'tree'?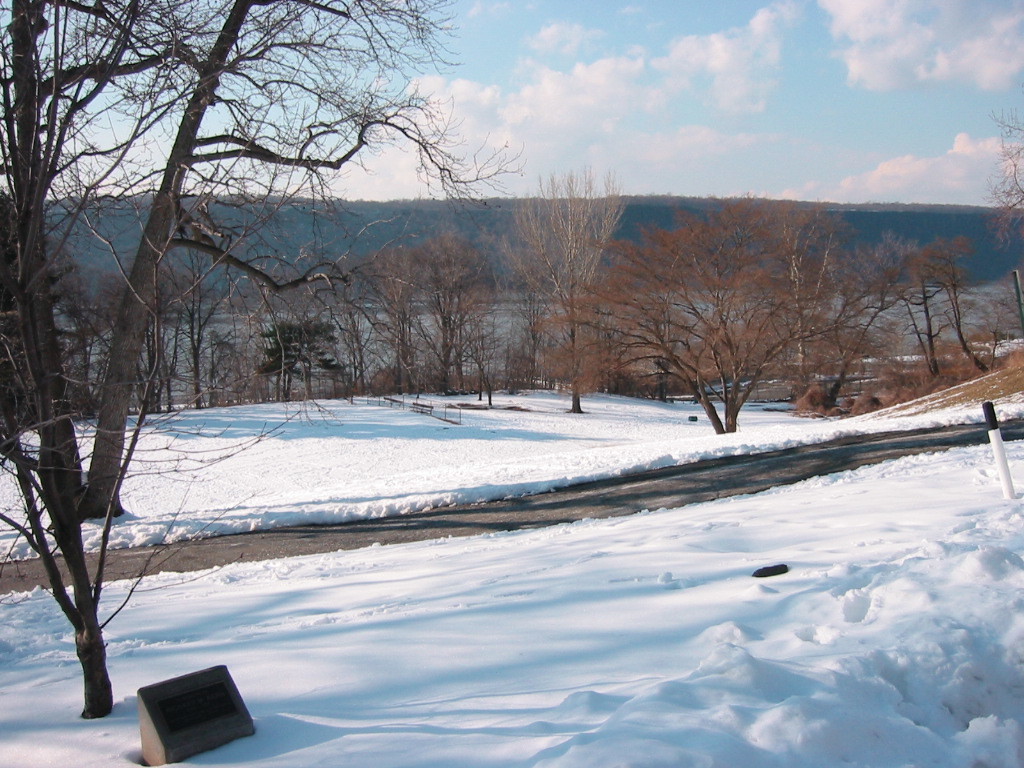
(x1=0, y1=0, x2=315, y2=718)
